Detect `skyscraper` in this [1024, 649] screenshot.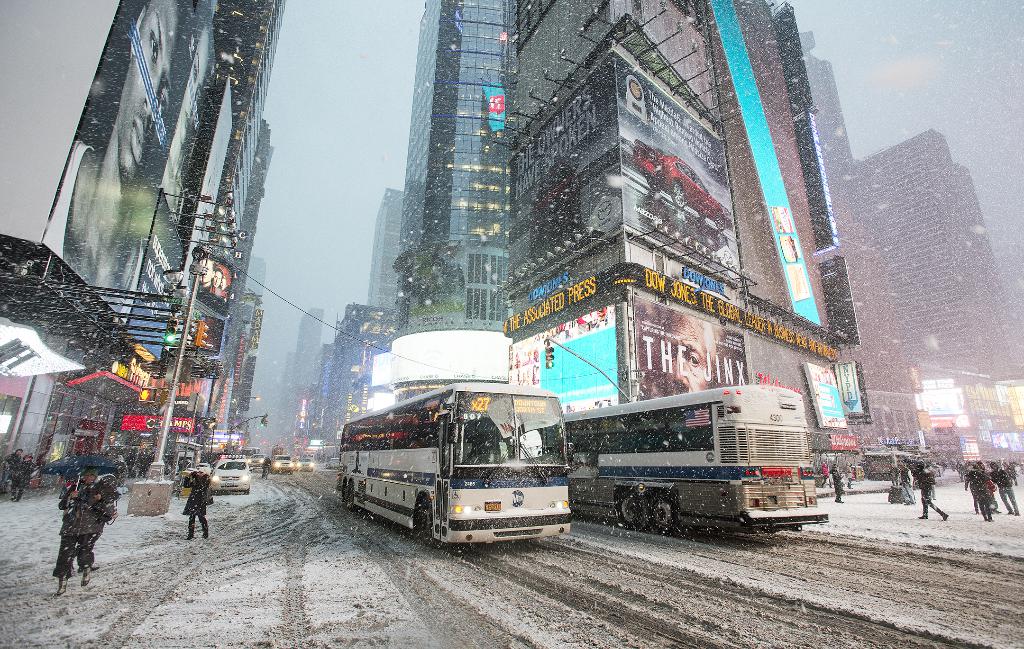
Detection: {"left": 388, "top": 0, "right": 517, "bottom": 406}.
